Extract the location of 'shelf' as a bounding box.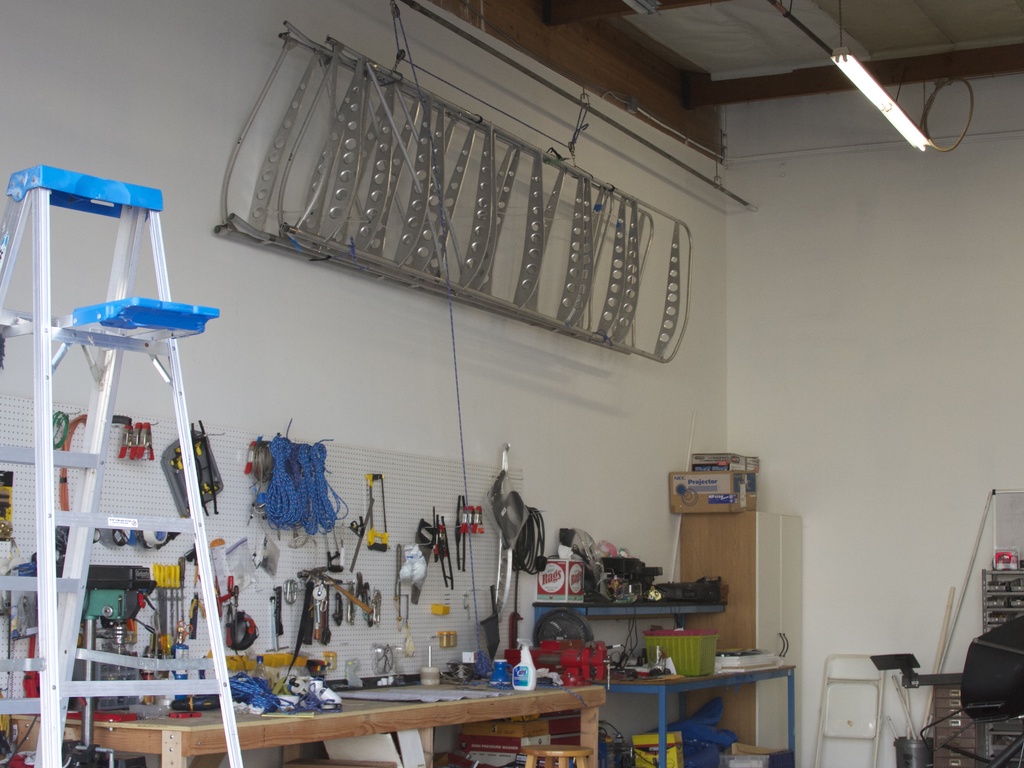
crop(437, 714, 585, 767).
